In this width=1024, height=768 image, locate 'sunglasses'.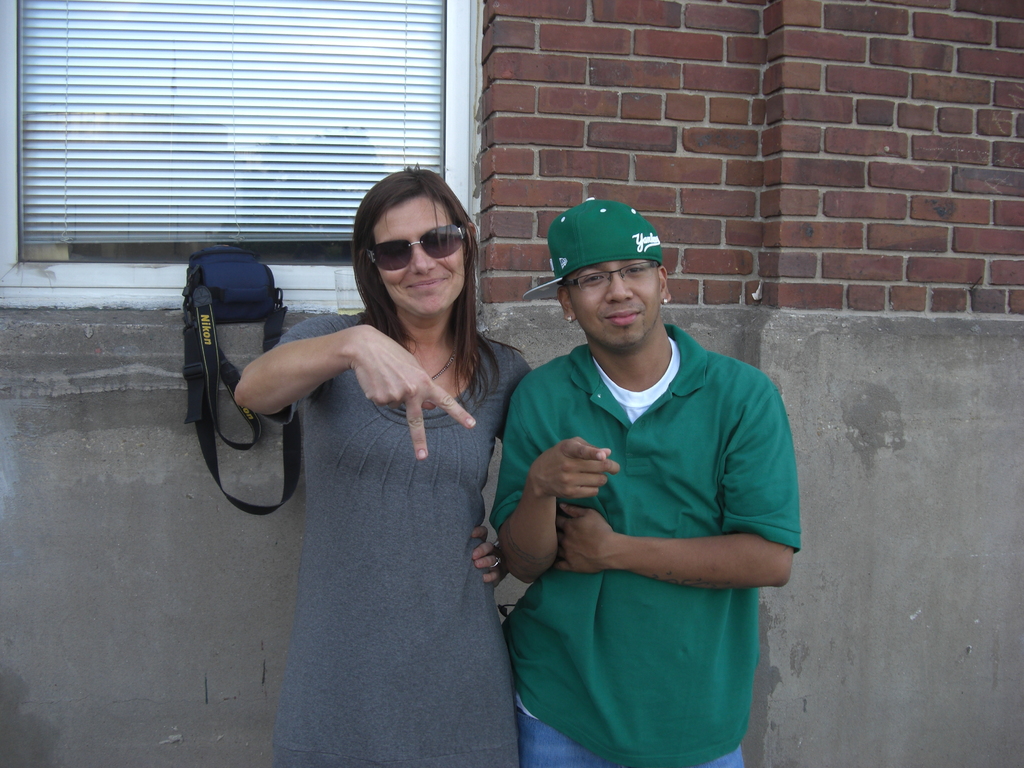
Bounding box: (358, 220, 481, 278).
